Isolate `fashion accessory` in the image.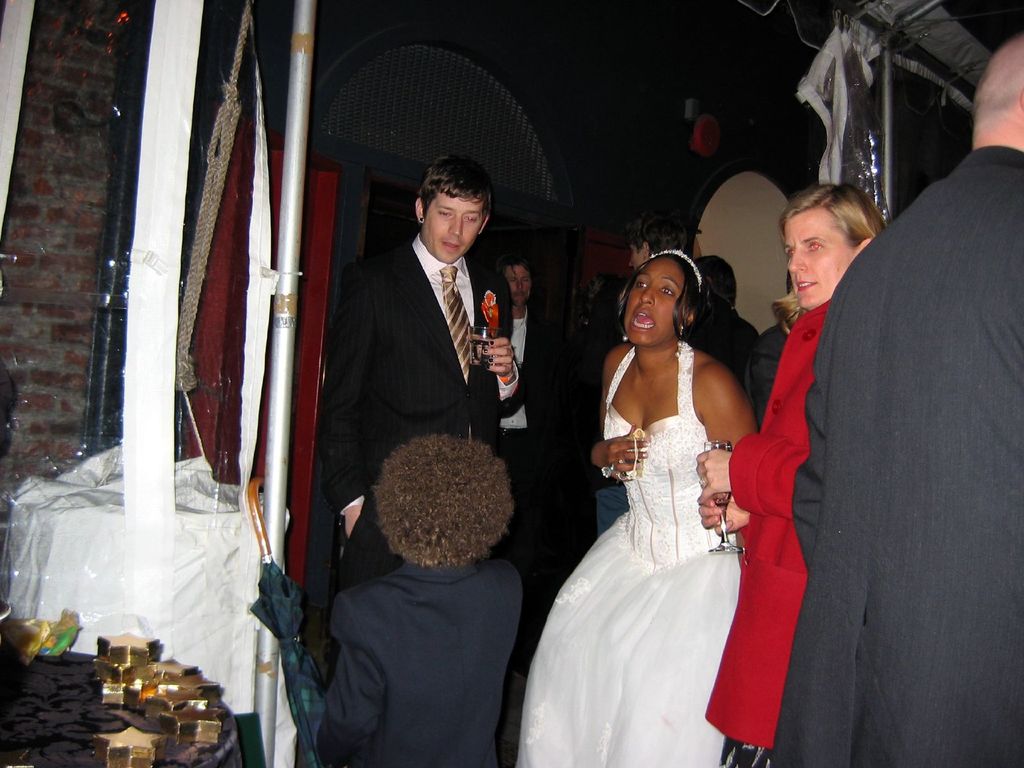
Isolated region: <bbox>647, 247, 703, 293</bbox>.
